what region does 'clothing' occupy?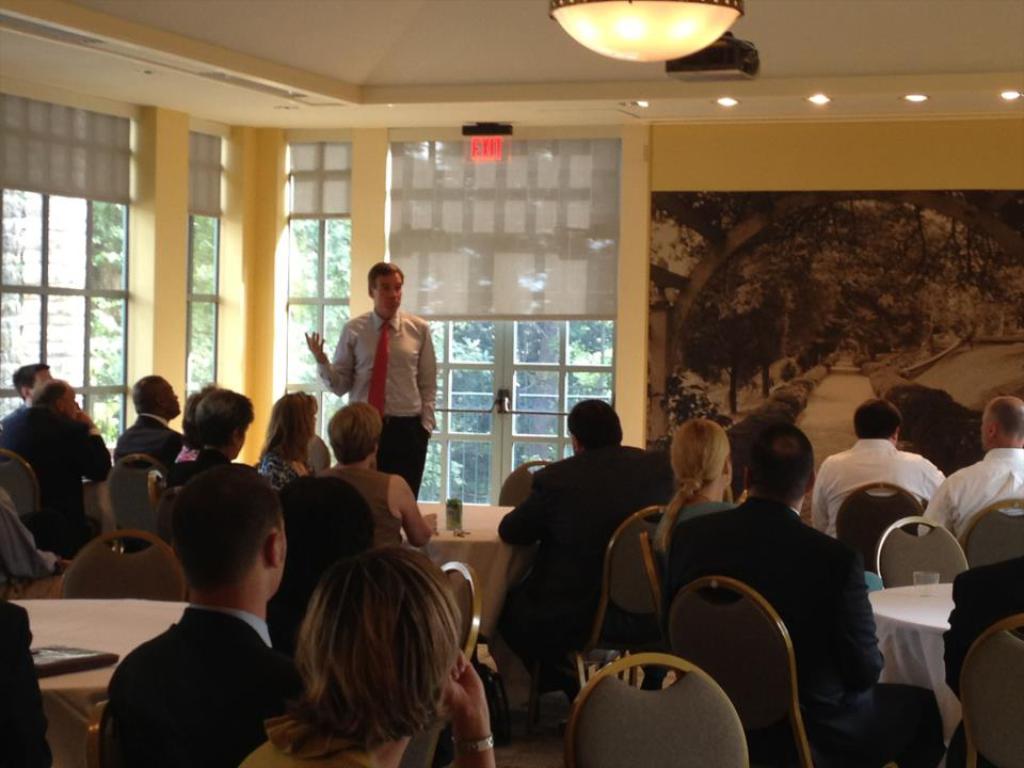
bbox=(307, 460, 399, 550).
